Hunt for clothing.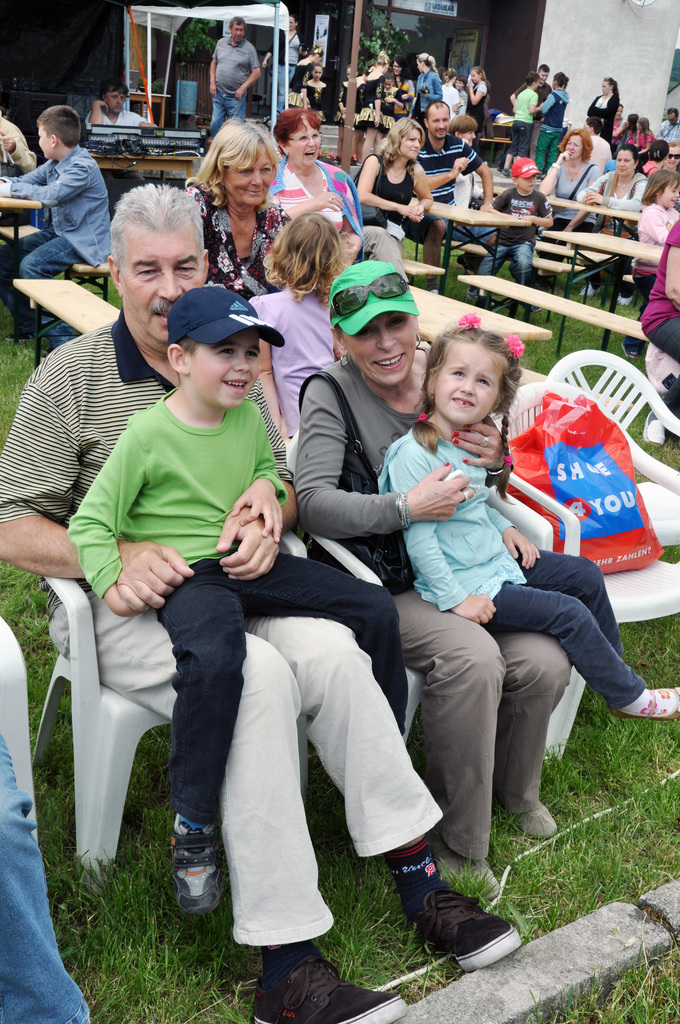
Hunted down at Rect(205, 38, 252, 143).
